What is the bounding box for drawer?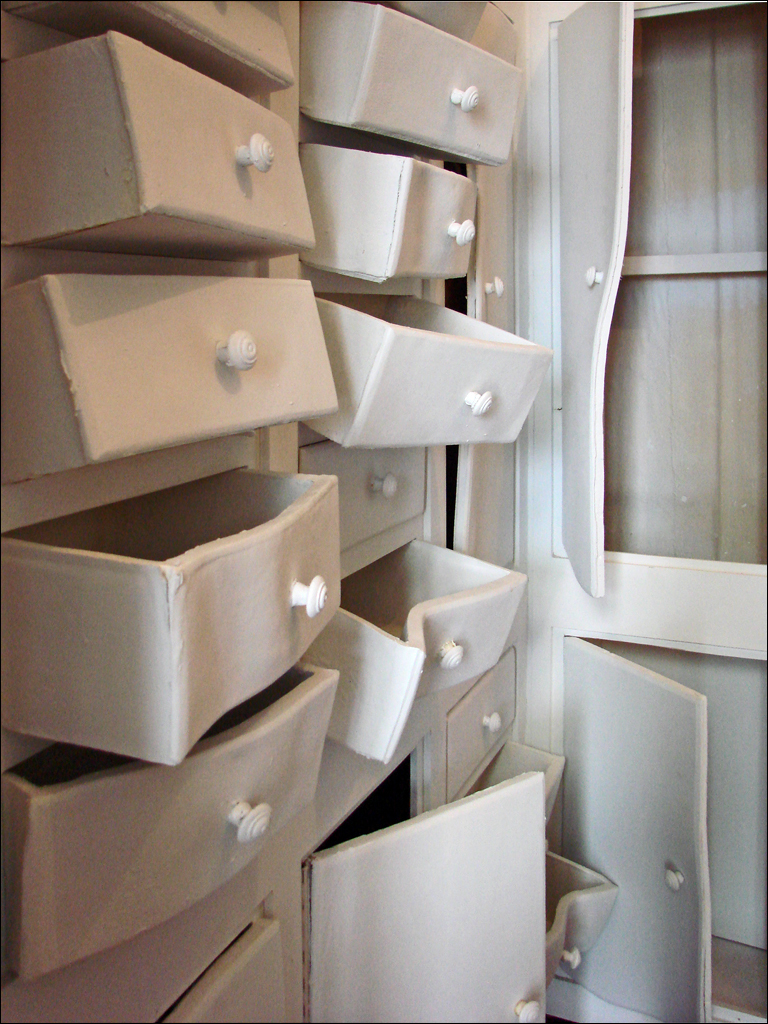
locate(0, 674, 337, 978).
